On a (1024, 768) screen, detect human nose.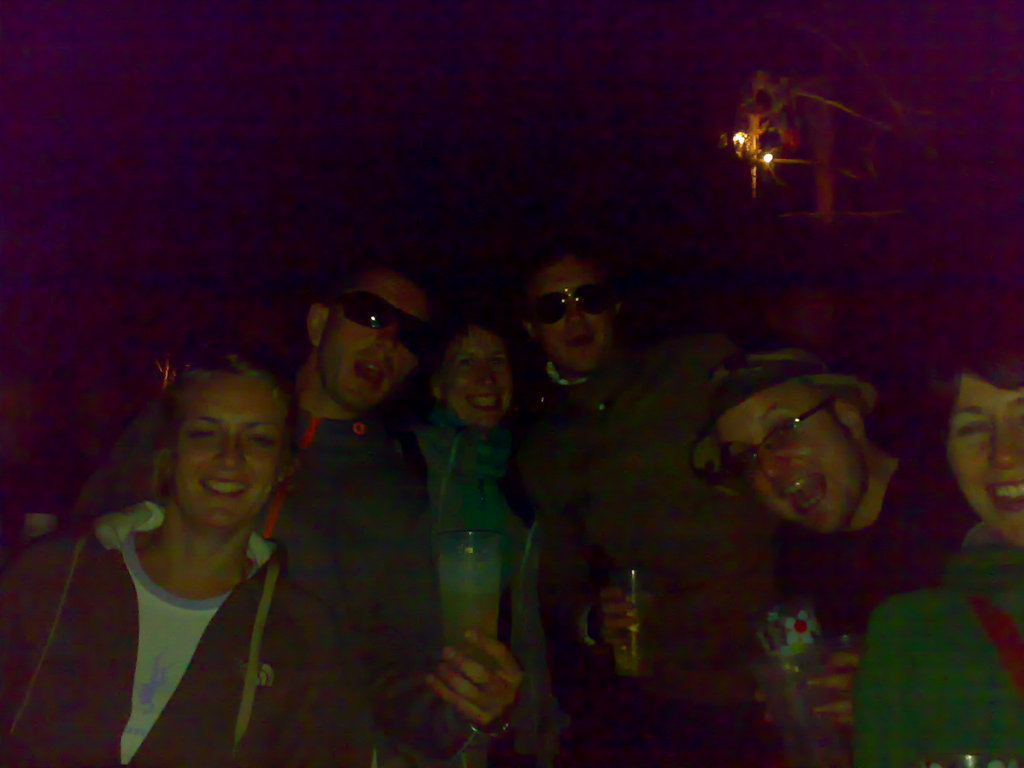
379/324/395/353.
